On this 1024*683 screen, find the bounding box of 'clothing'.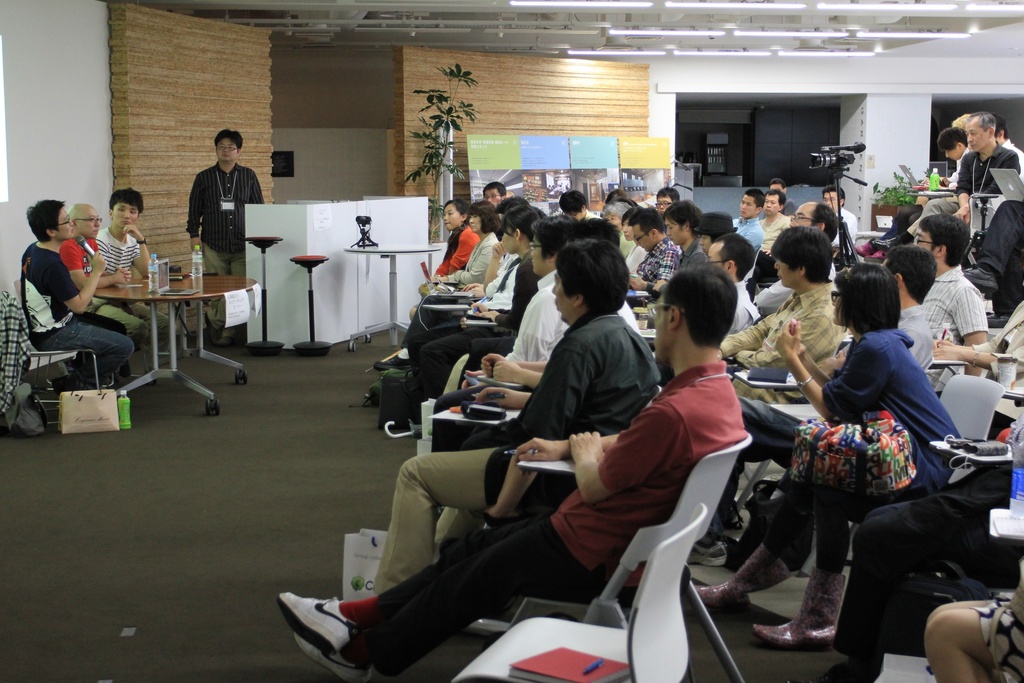
Bounding box: Rect(929, 261, 989, 338).
